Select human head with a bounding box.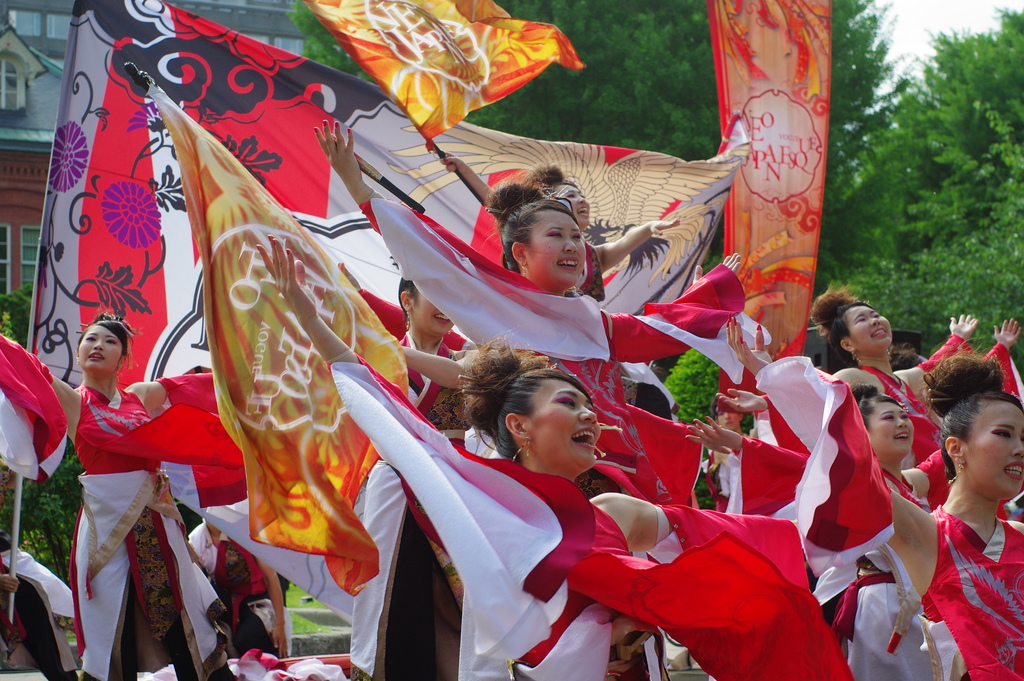
(x1=397, y1=272, x2=455, y2=340).
